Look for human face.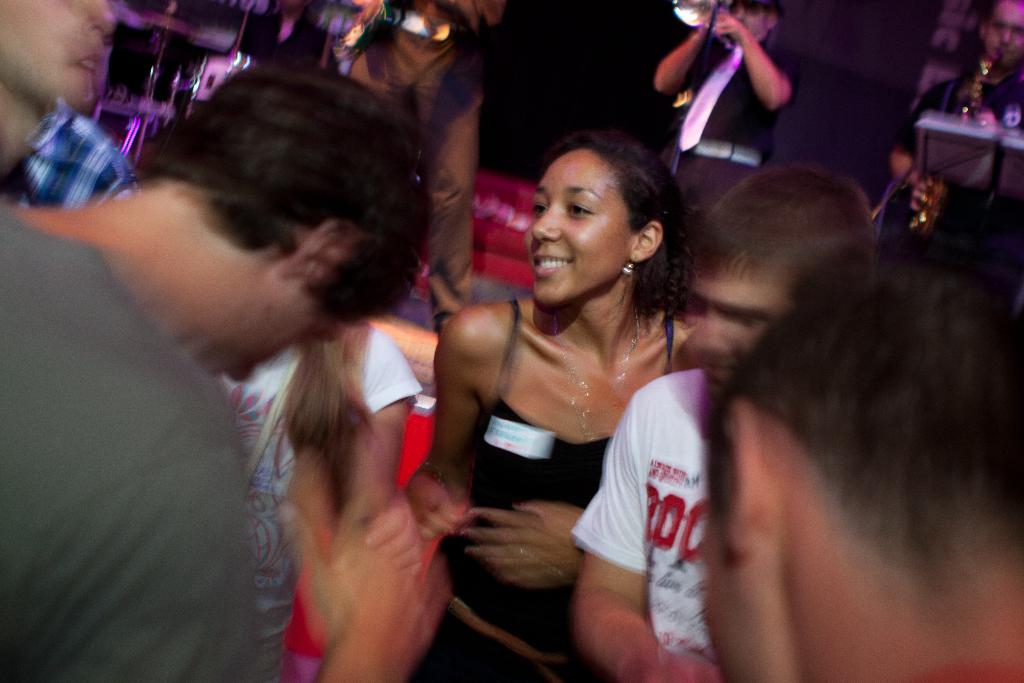
Found: 684/259/797/409.
